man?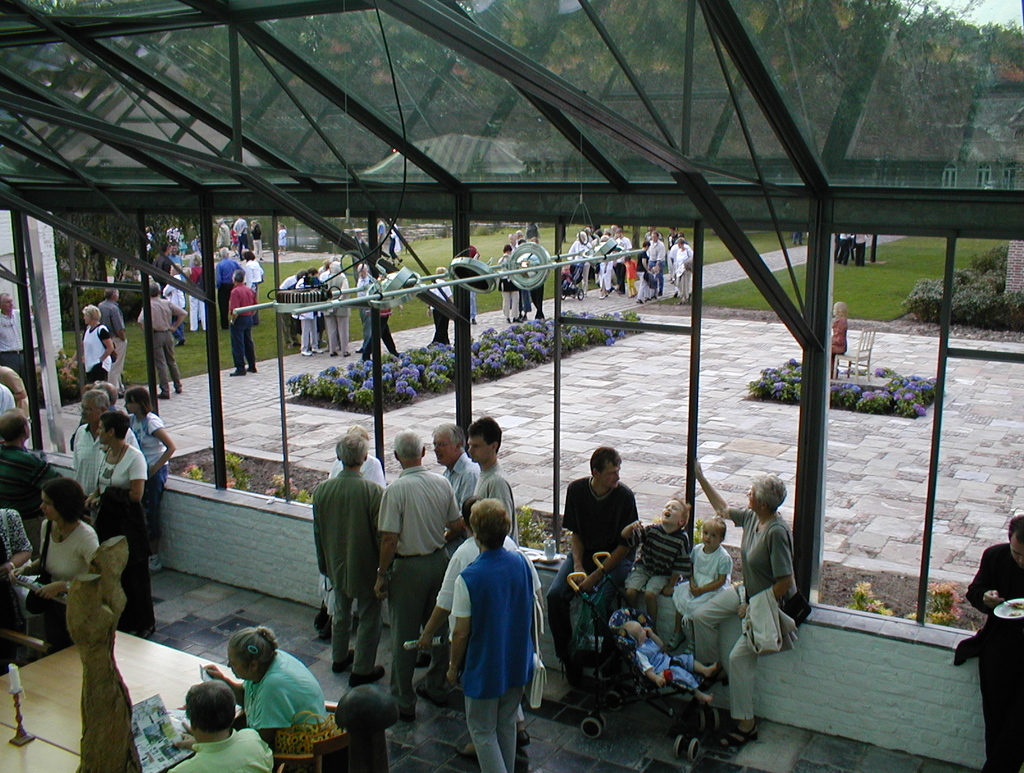
left=0, top=410, right=58, bottom=556
